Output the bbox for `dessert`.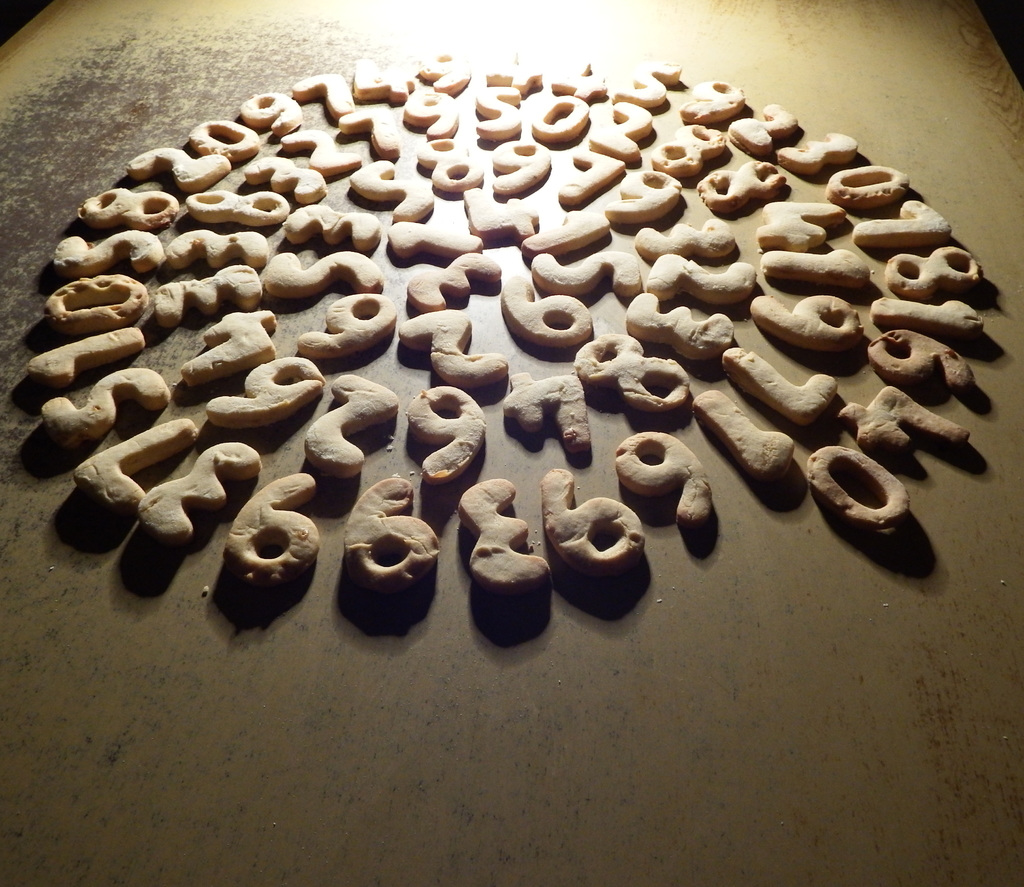
l=461, t=476, r=550, b=595.
